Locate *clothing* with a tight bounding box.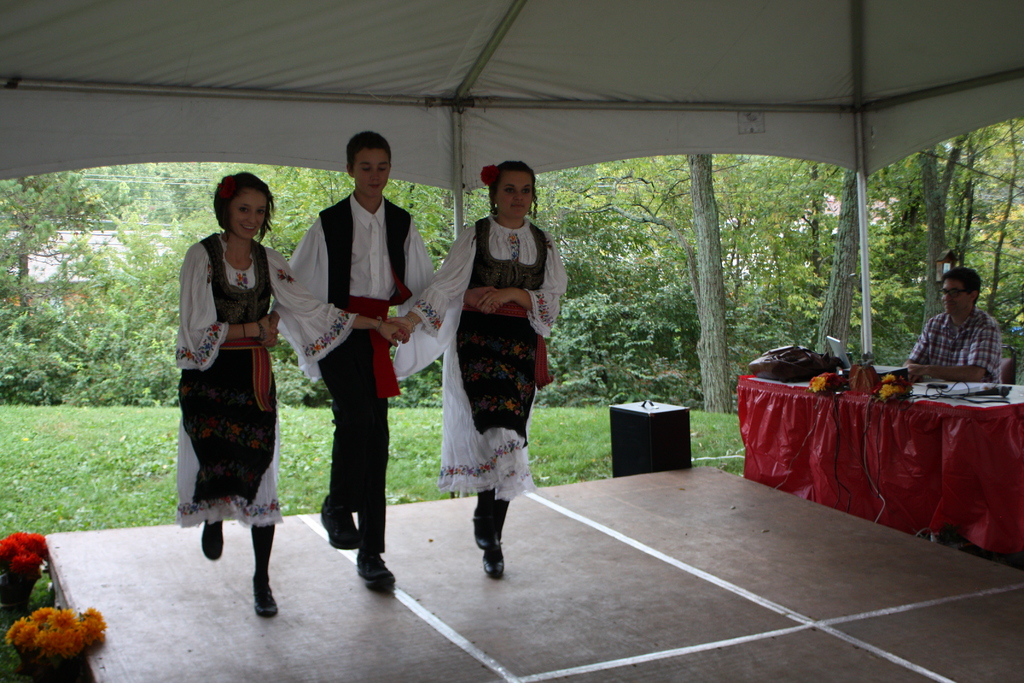
174:225:280:525.
